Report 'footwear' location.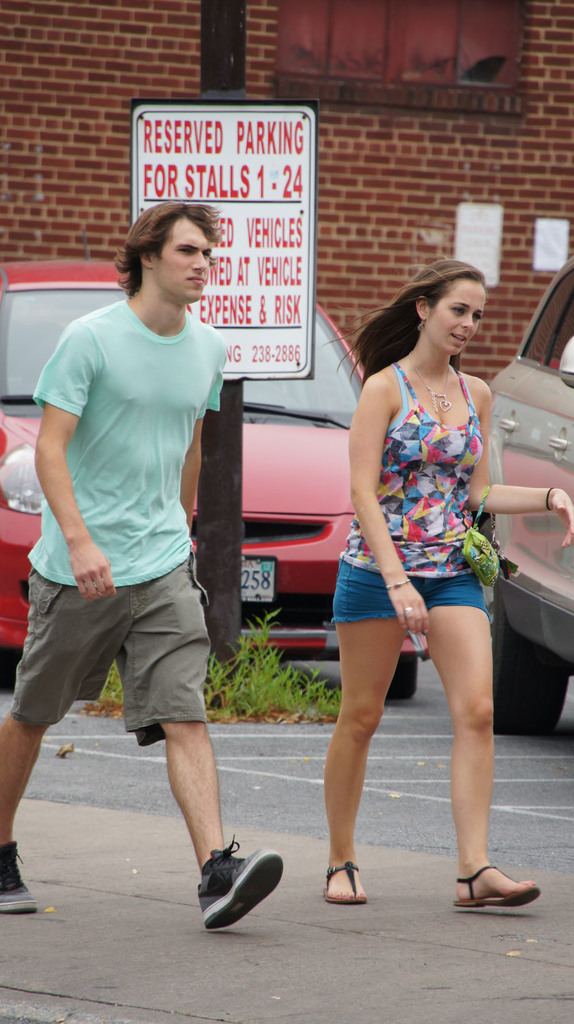
Report: bbox(318, 854, 376, 907).
